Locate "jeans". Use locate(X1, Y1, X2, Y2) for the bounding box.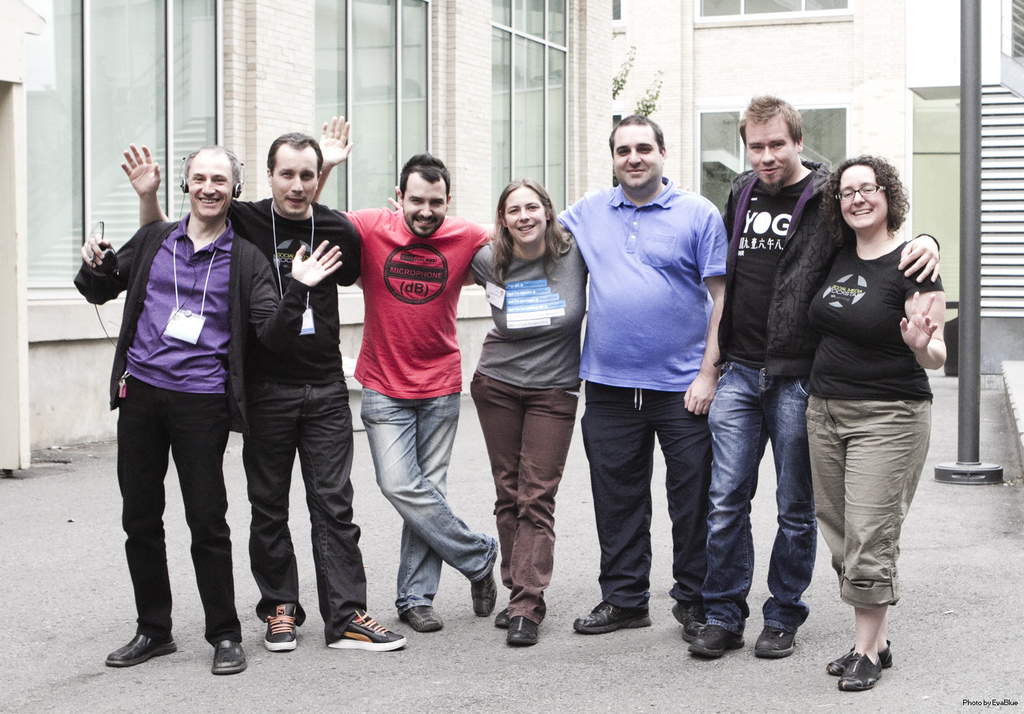
locate(700, 360, 810, 641).
